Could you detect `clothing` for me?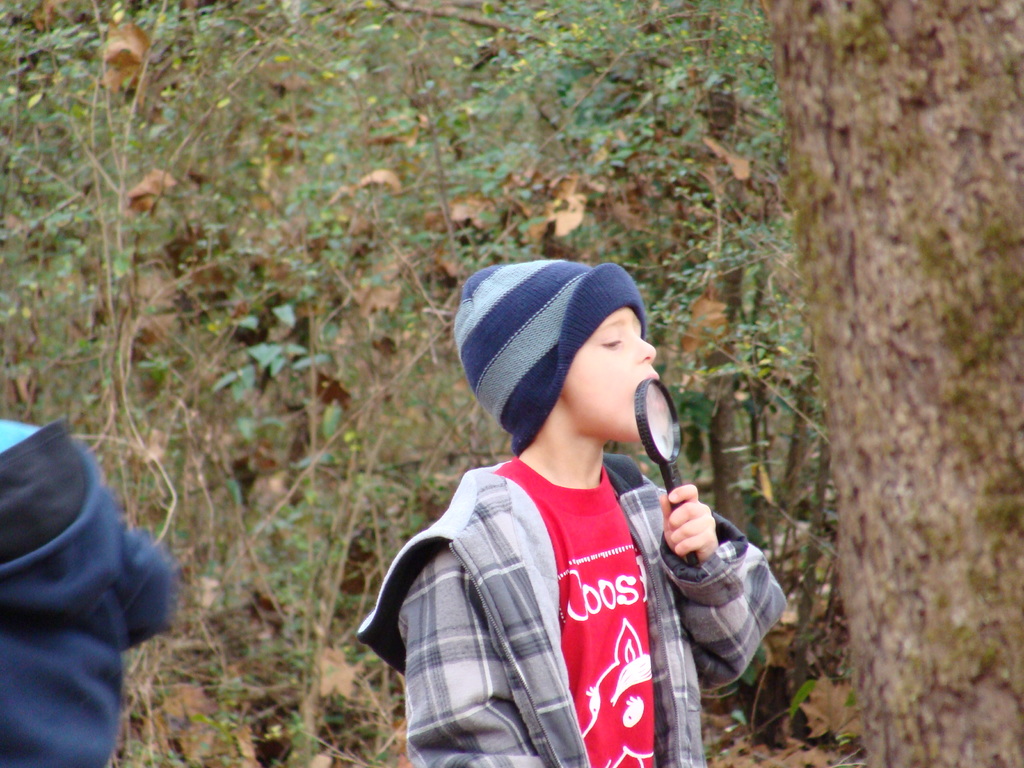
Detection result: x1=370, y1=361, x2=721, y2=767.
